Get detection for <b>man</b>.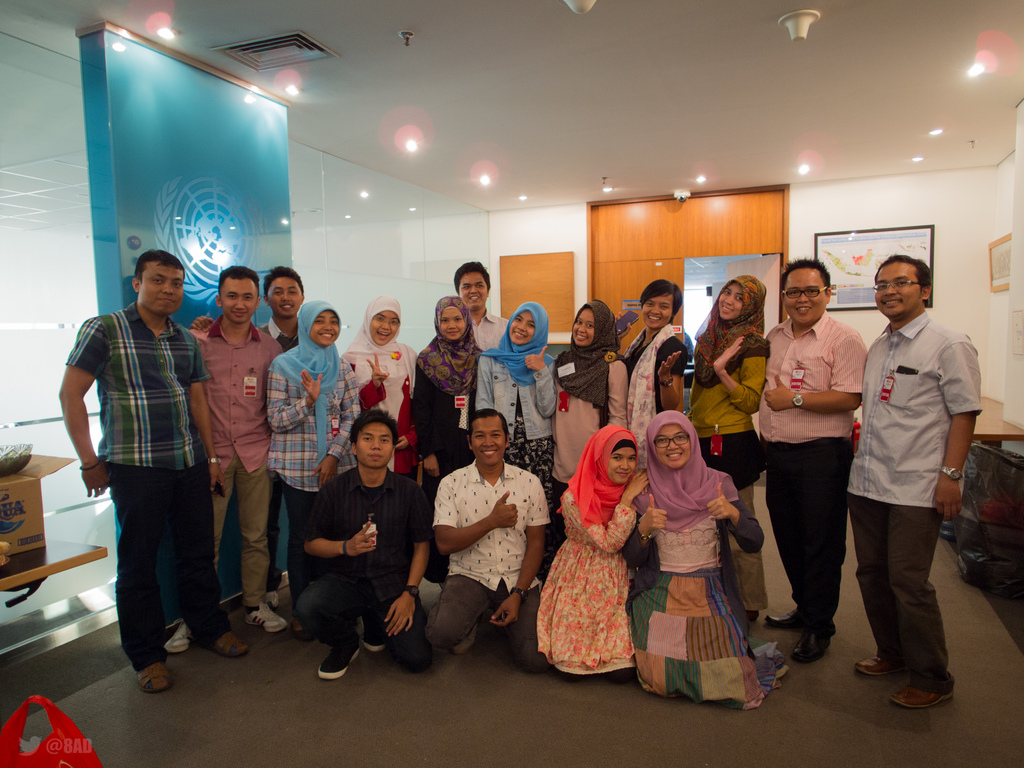
Detection: x1=181, y1=253, x2=312, y2=650.
